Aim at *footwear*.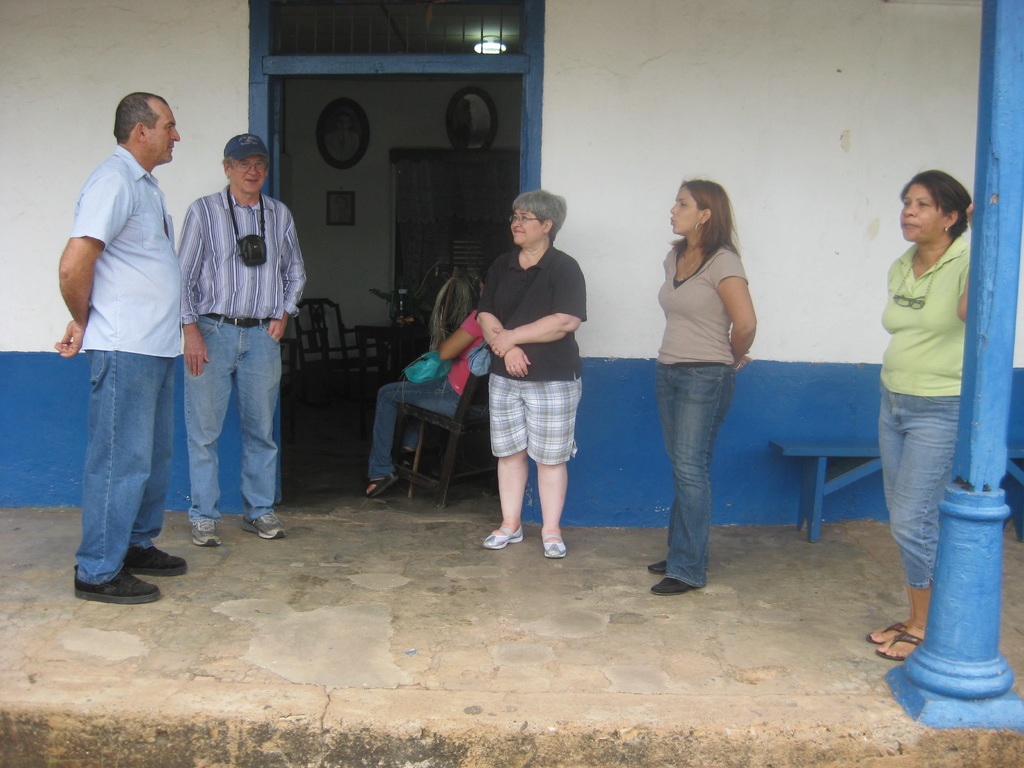
Aimed at box(650, 559, 668, 575).
